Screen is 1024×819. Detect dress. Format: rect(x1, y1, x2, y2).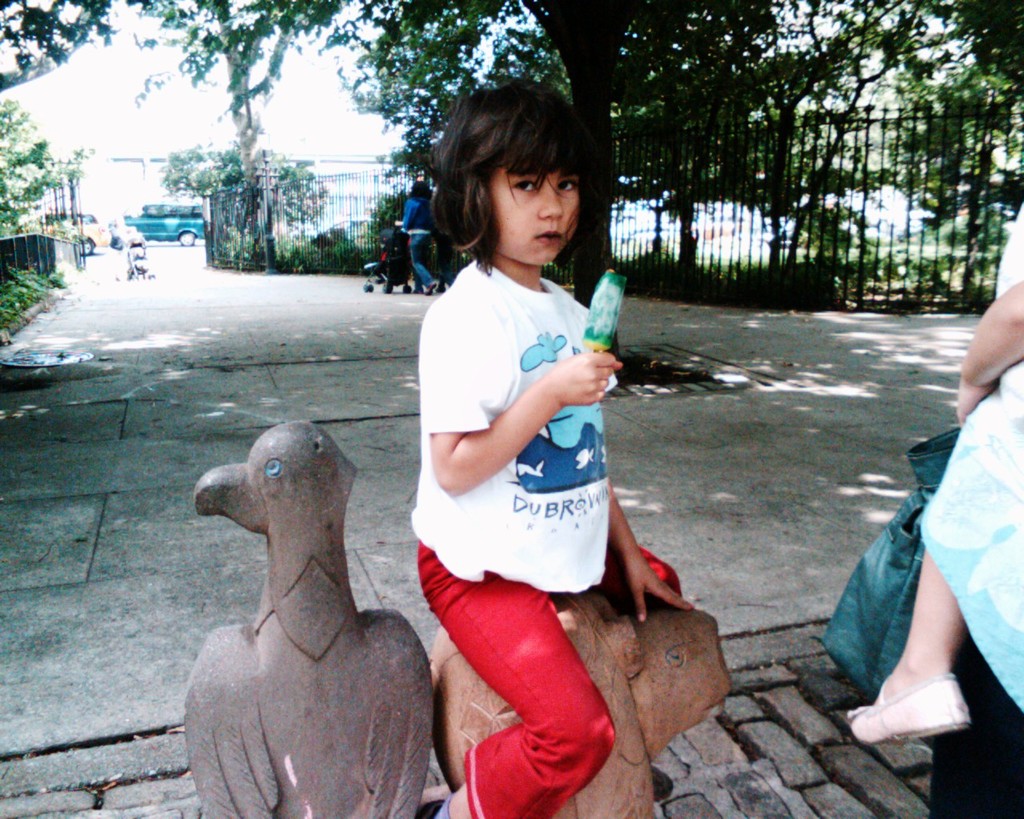
rect(390, 254, 688, 818).
